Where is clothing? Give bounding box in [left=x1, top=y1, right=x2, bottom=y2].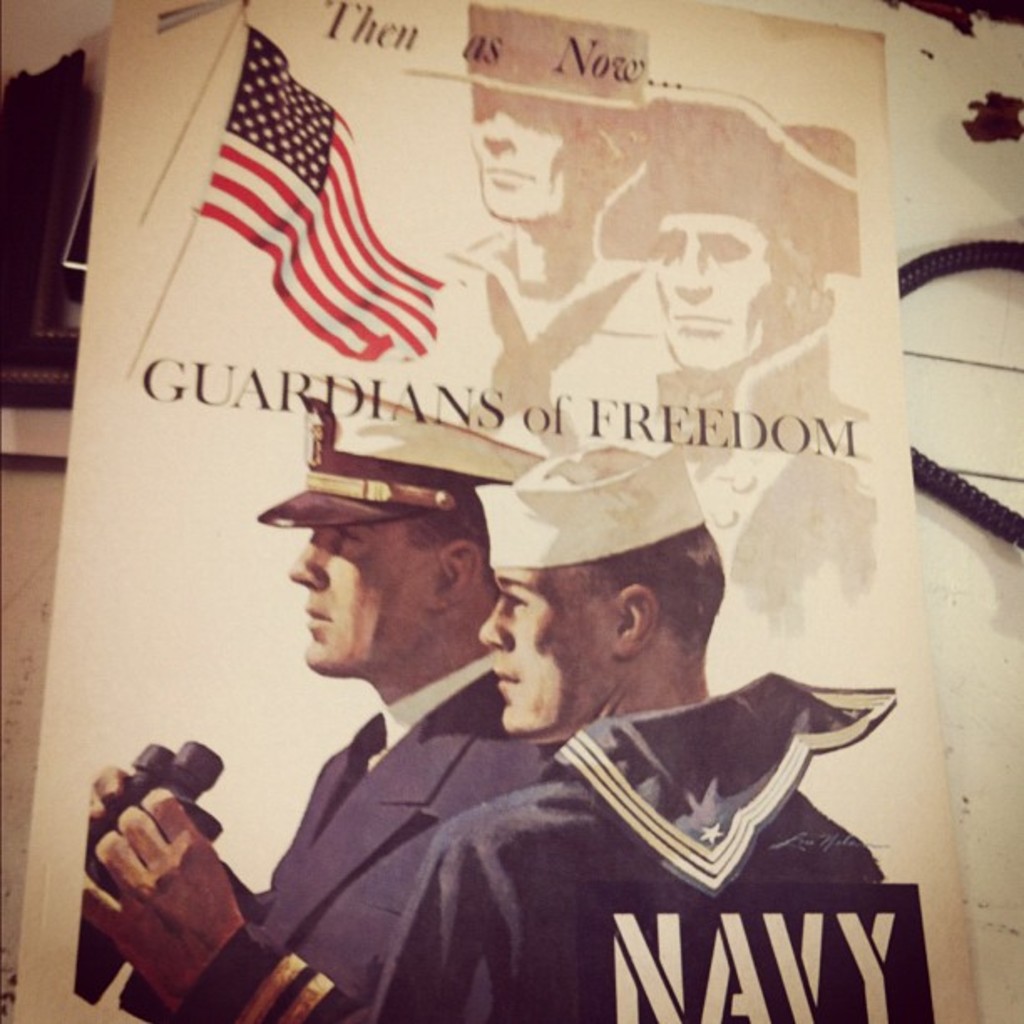
[left=179, top=673, right=895, bottom=1022].
